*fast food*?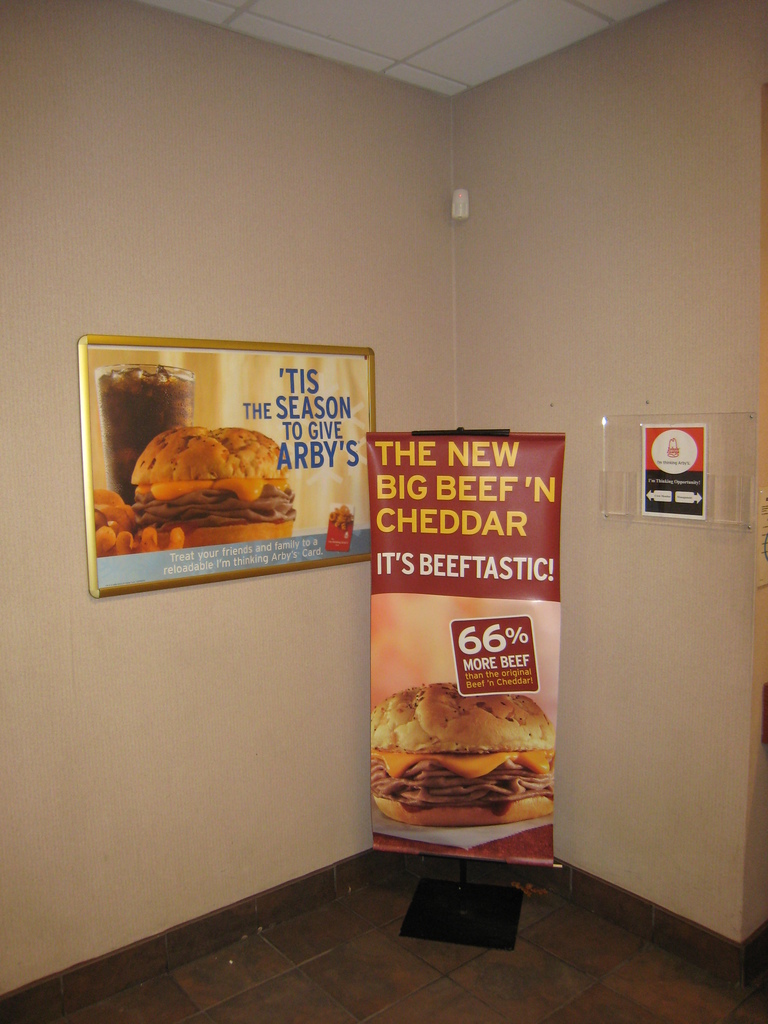
locate(367, 680, 549, 826)
